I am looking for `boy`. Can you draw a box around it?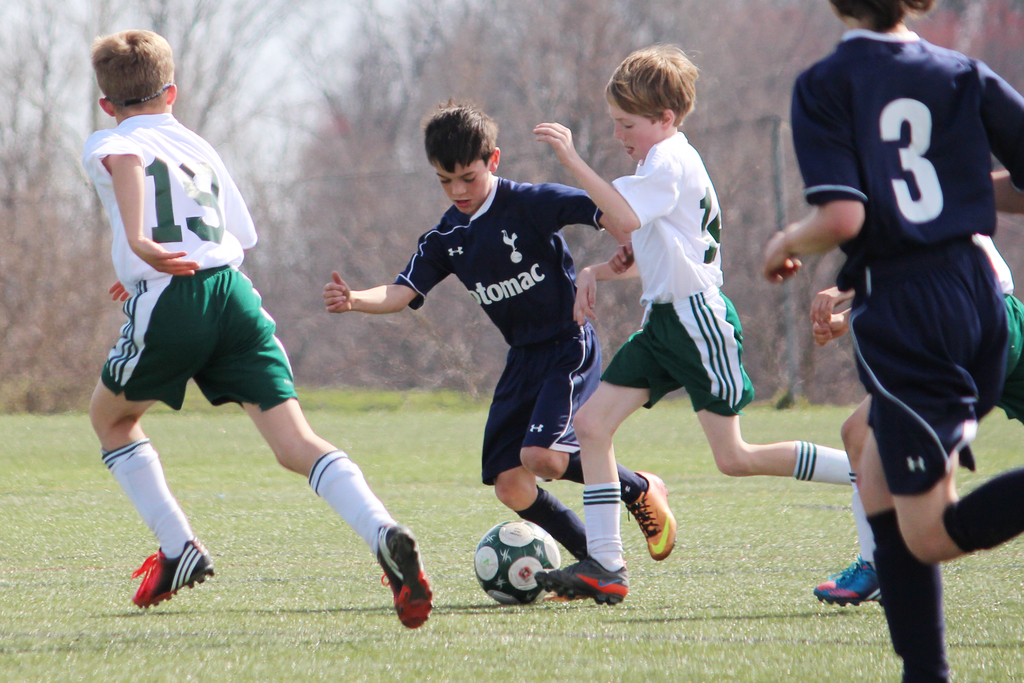
Sure, the bounding box is (left=812, top=231, right=1023, bottom=604).
